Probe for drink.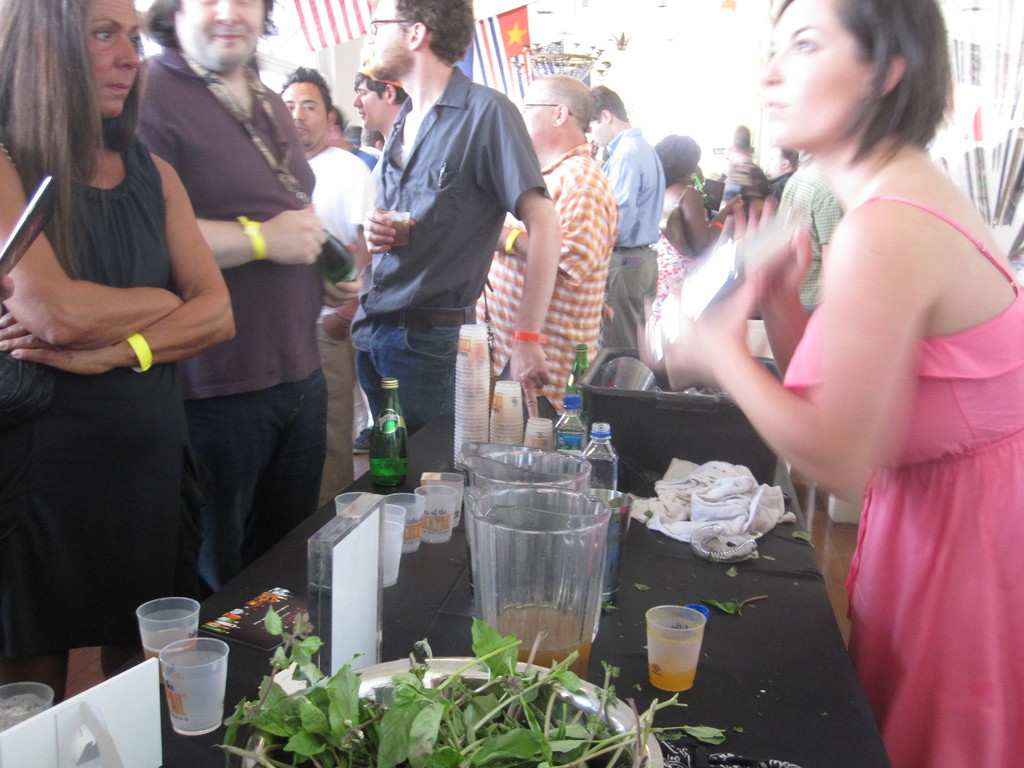
Probe result: left=142, top=627, right=199, bottom=681.
